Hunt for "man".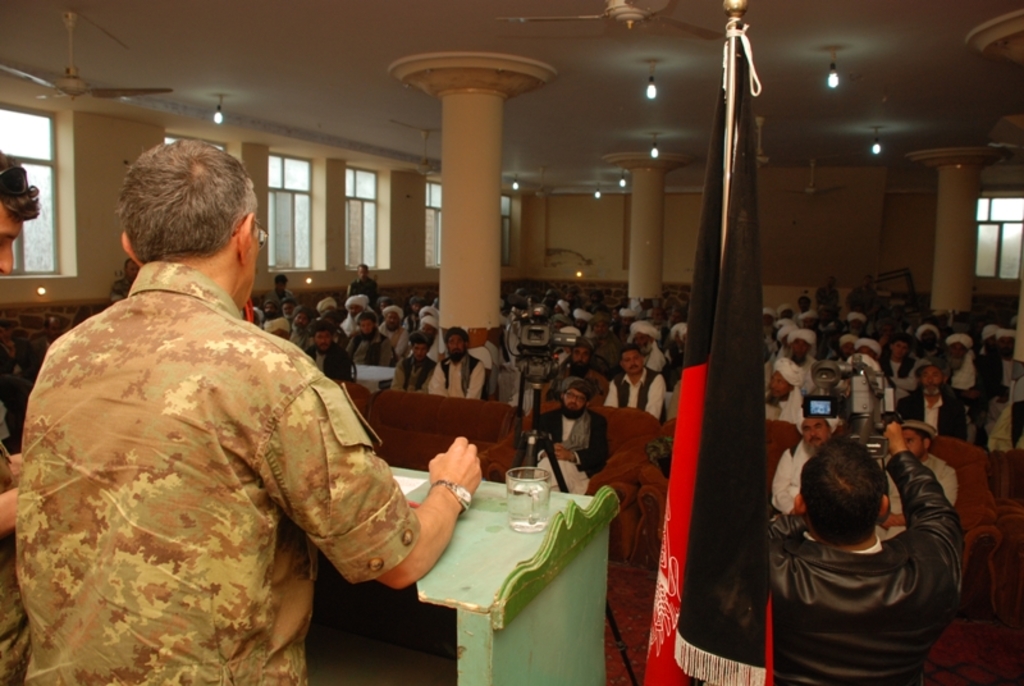
Hunted down at 764:357:799:433.
